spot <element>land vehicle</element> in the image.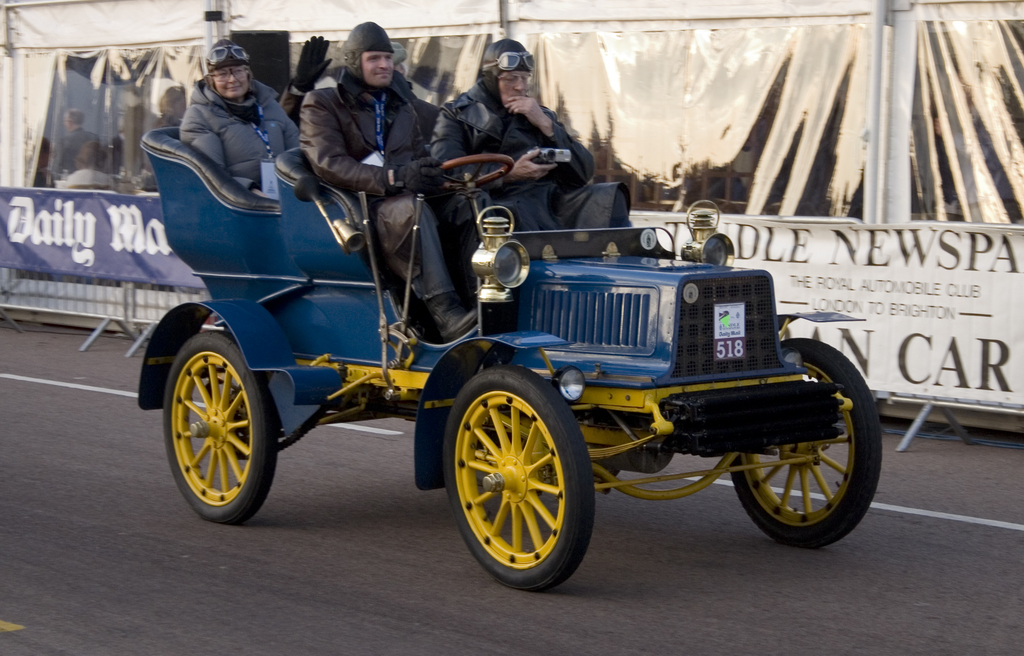
<element>land vehicle</element> found at 135 125 881 590.
